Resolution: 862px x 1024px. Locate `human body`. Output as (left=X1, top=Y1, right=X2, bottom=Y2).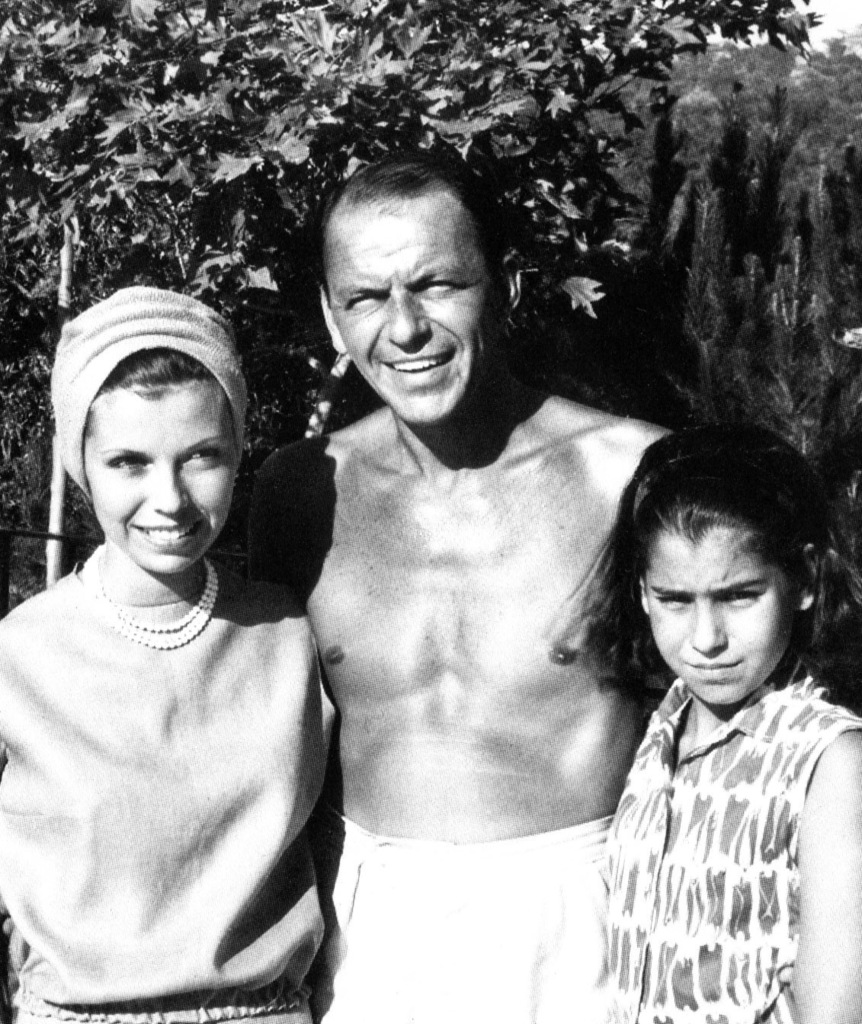
(left=0, top=341, right=353, bottom=1023).
